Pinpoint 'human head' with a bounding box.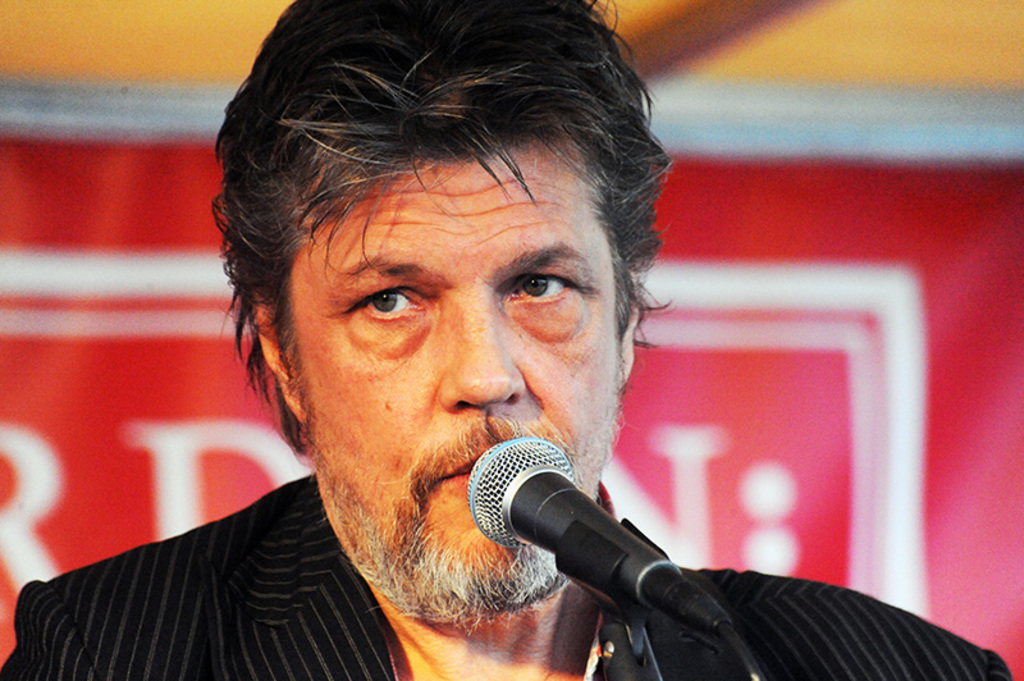
select_region(174, 24, 691, 558).
